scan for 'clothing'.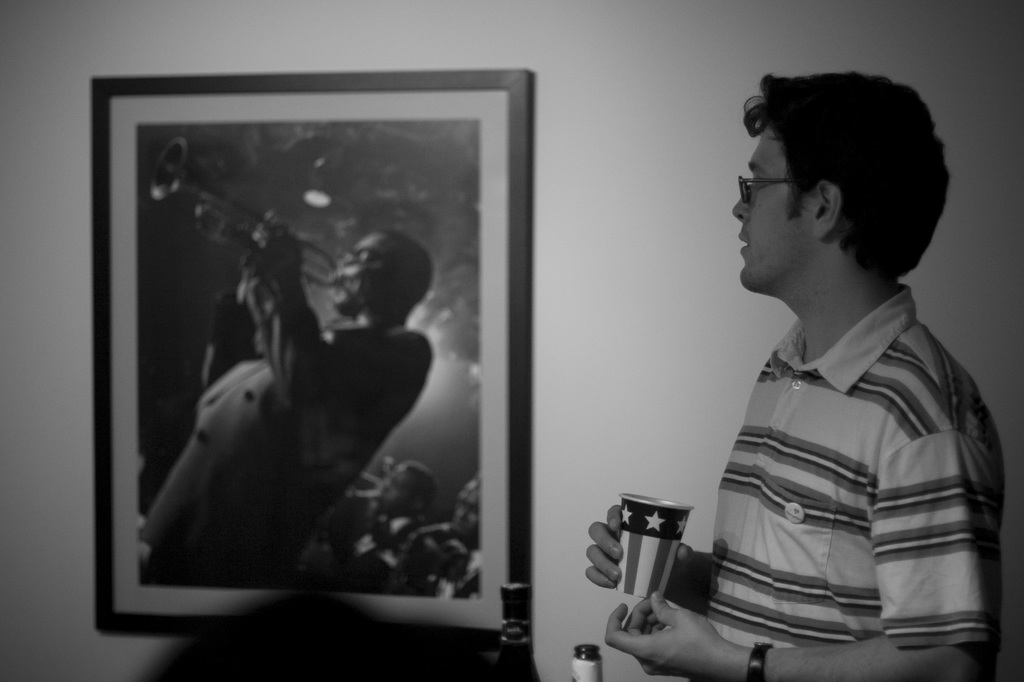
Scan result: <region>680, 226, 1002, 666</region>.
